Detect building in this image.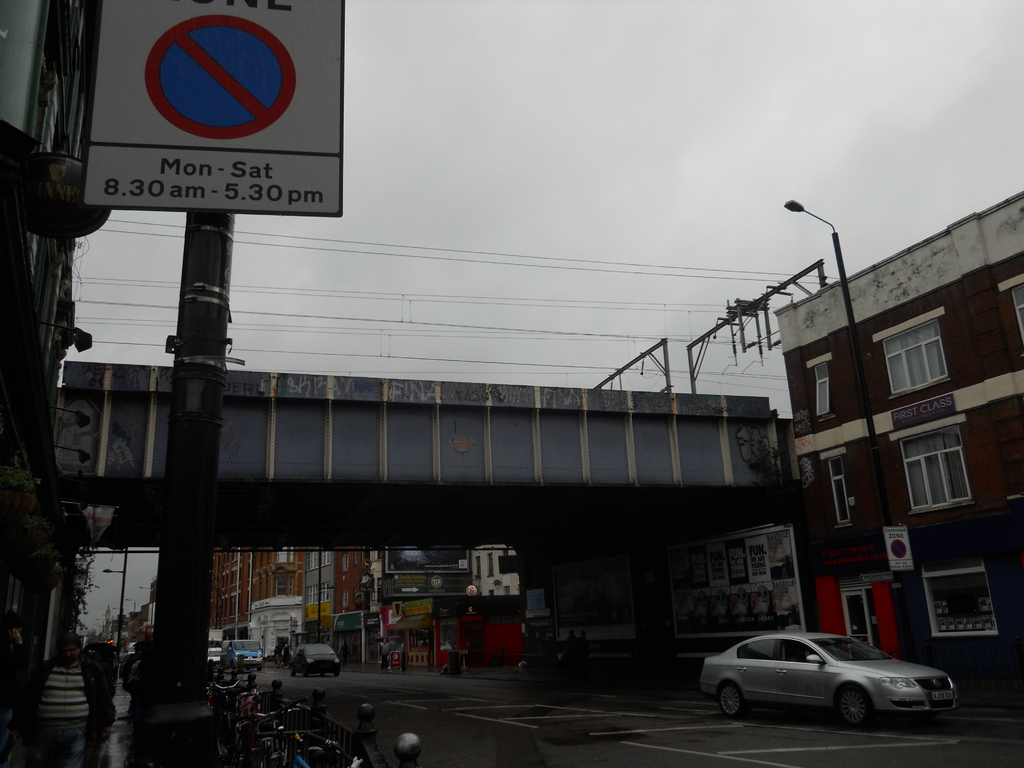
Detection: detection(0, 0, 108, 767).
